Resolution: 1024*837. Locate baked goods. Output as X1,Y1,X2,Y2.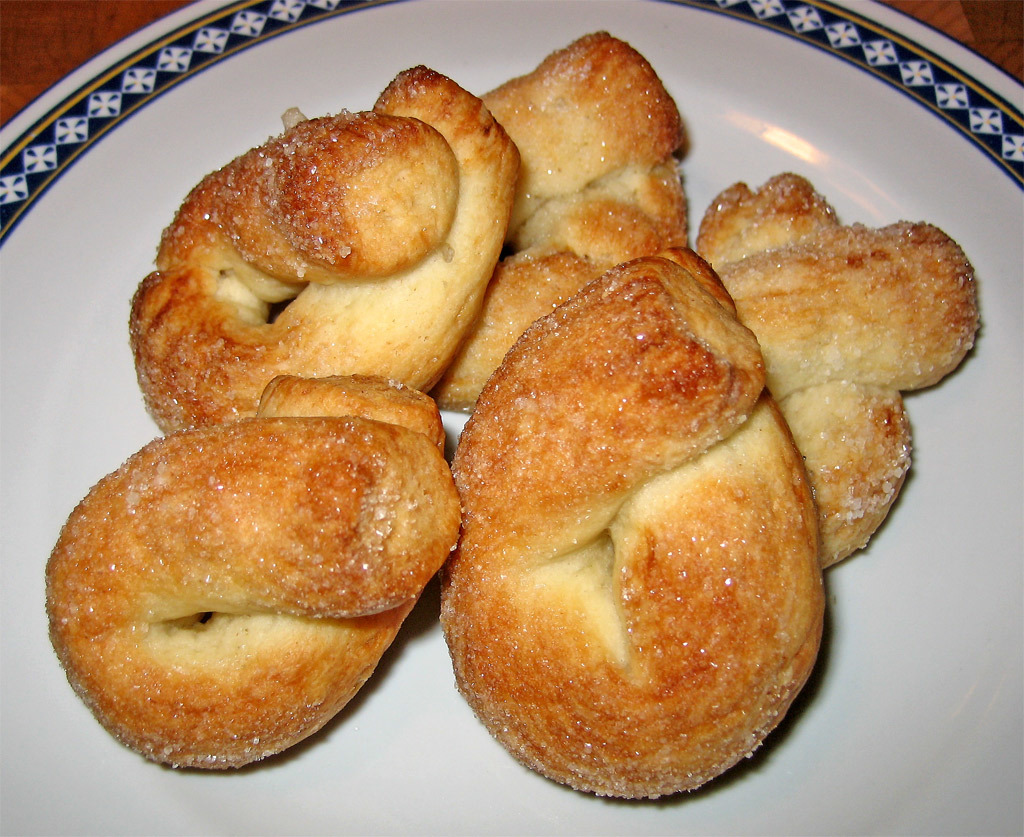
128,60,525,441.
